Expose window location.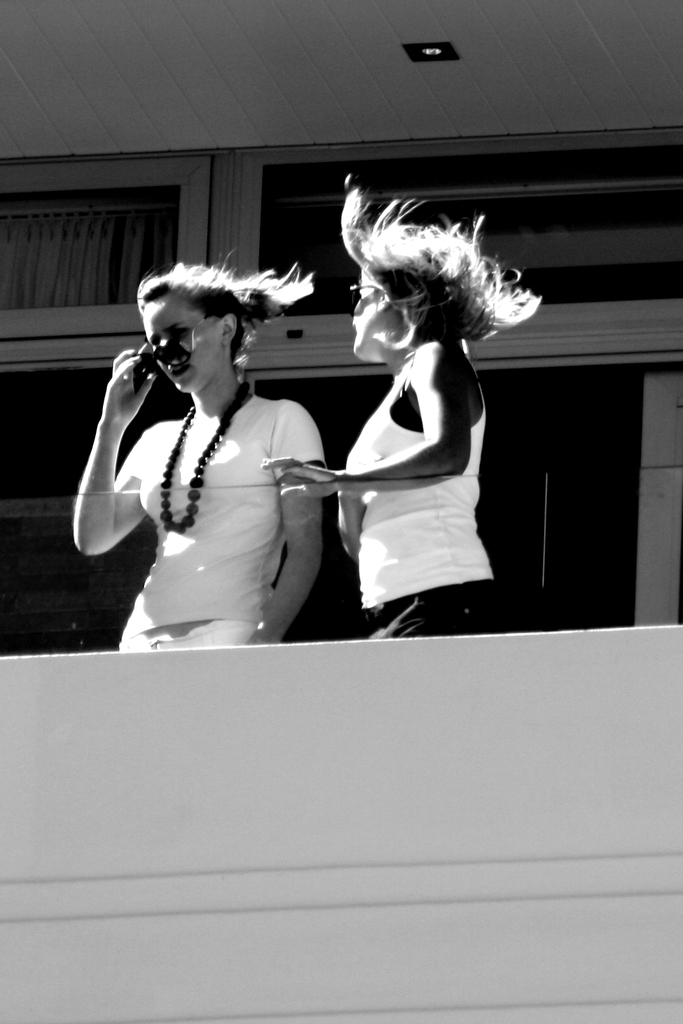
Exposed at 231,122,679,367.
